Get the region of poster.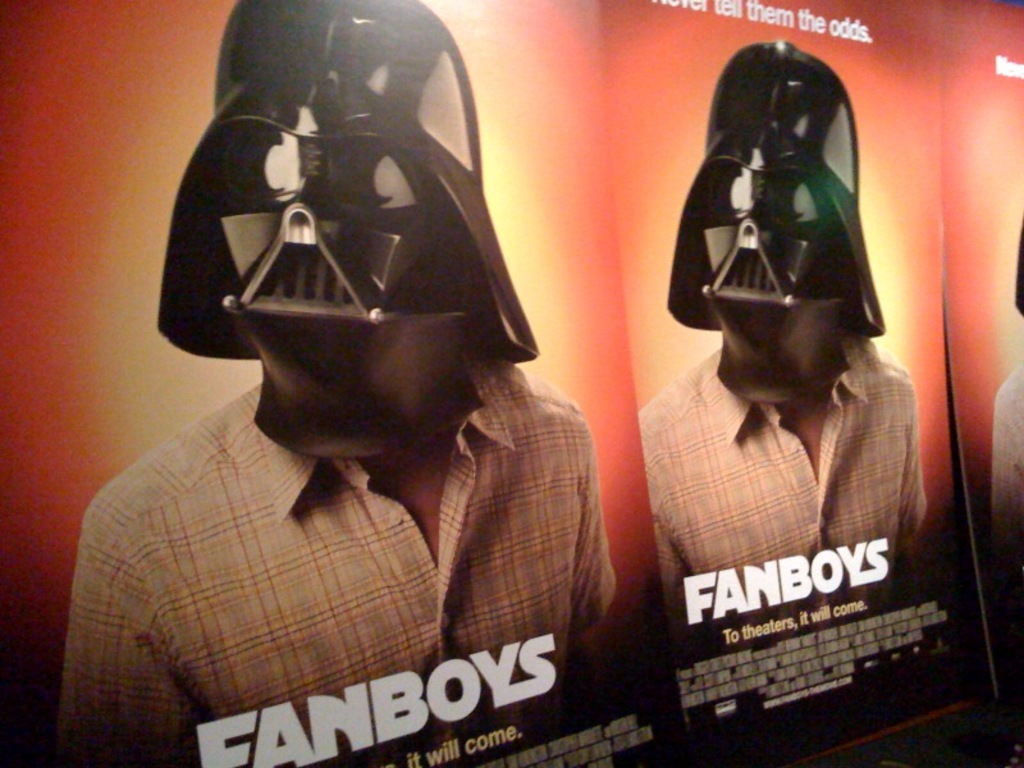
[left=0, top=0, right=1023, bottom=767].
